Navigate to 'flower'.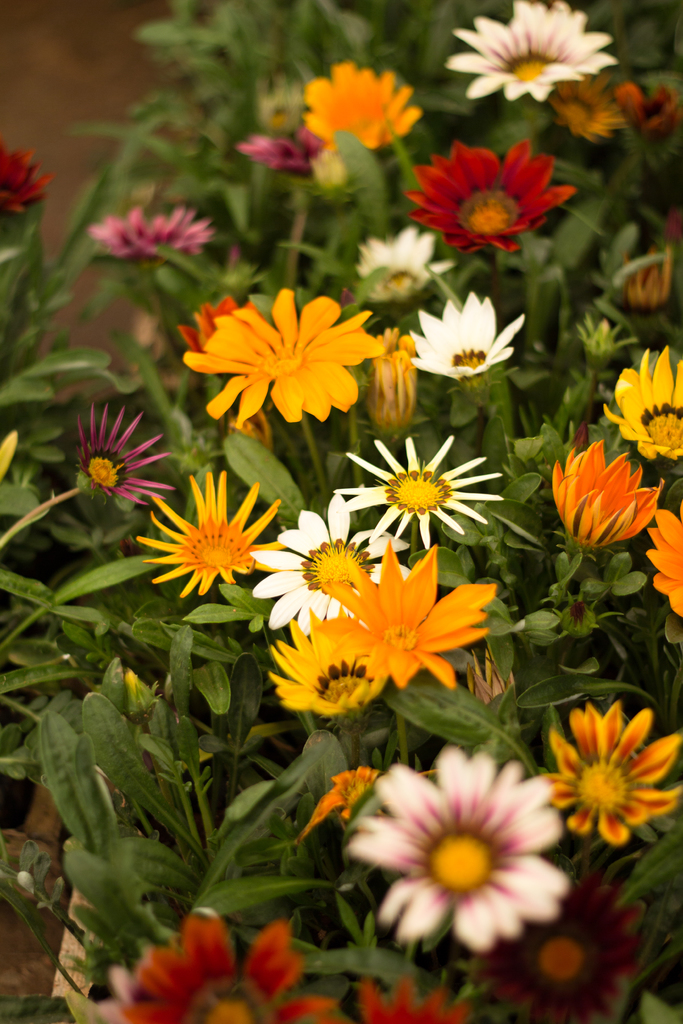
Navigation target: select_region(357, 322, 424, 427).
